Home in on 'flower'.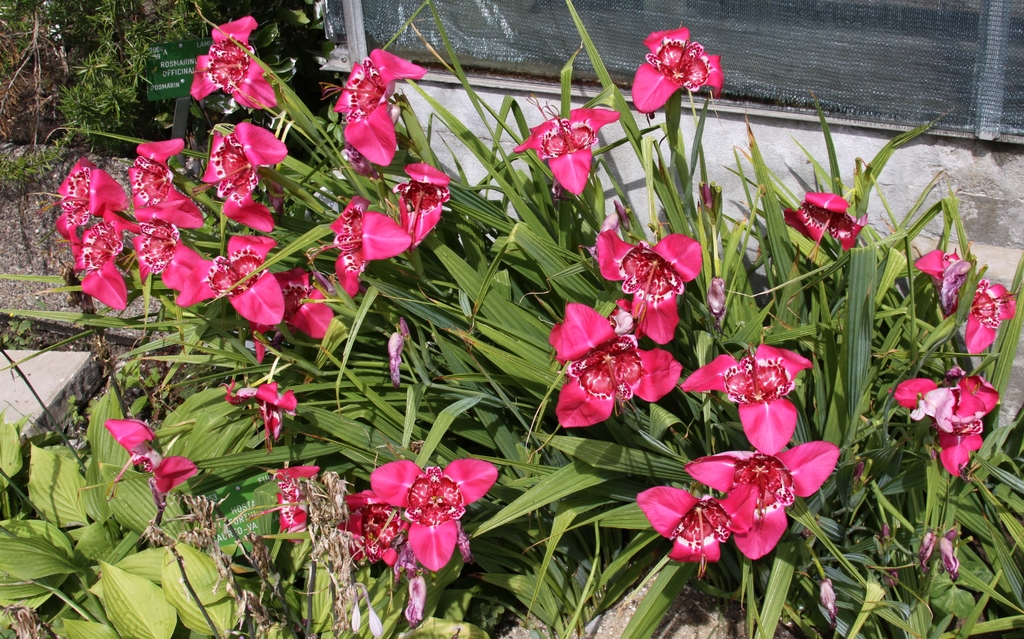
Homed in at BBox(161, 245, 280, 323).
